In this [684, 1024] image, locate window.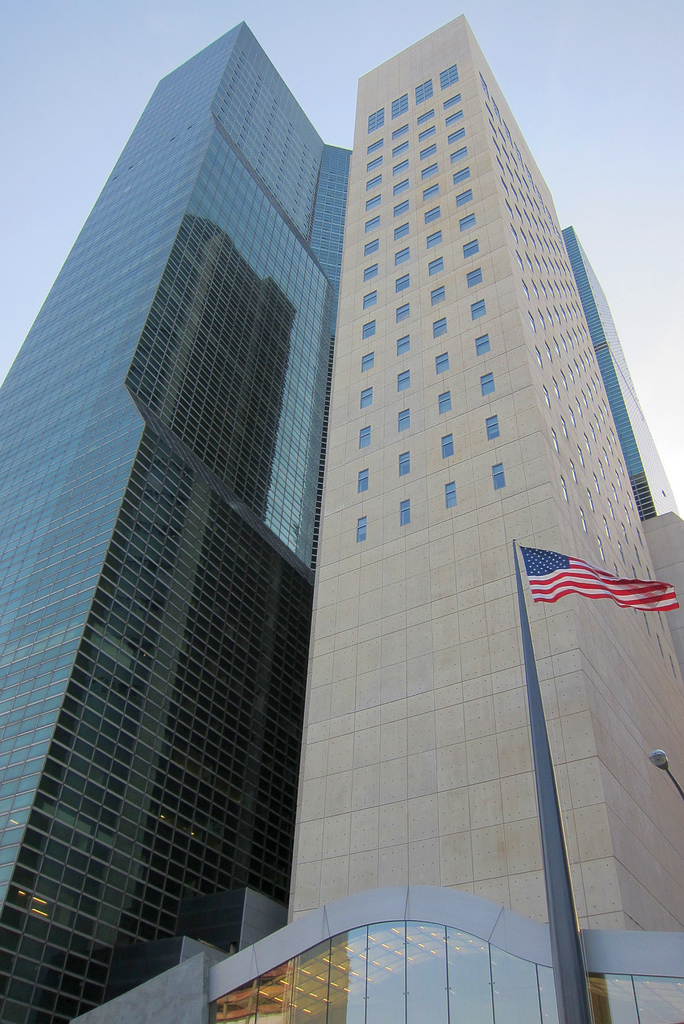
Bounding box: <bbox>457, 215, 478, 234</bbox>.
